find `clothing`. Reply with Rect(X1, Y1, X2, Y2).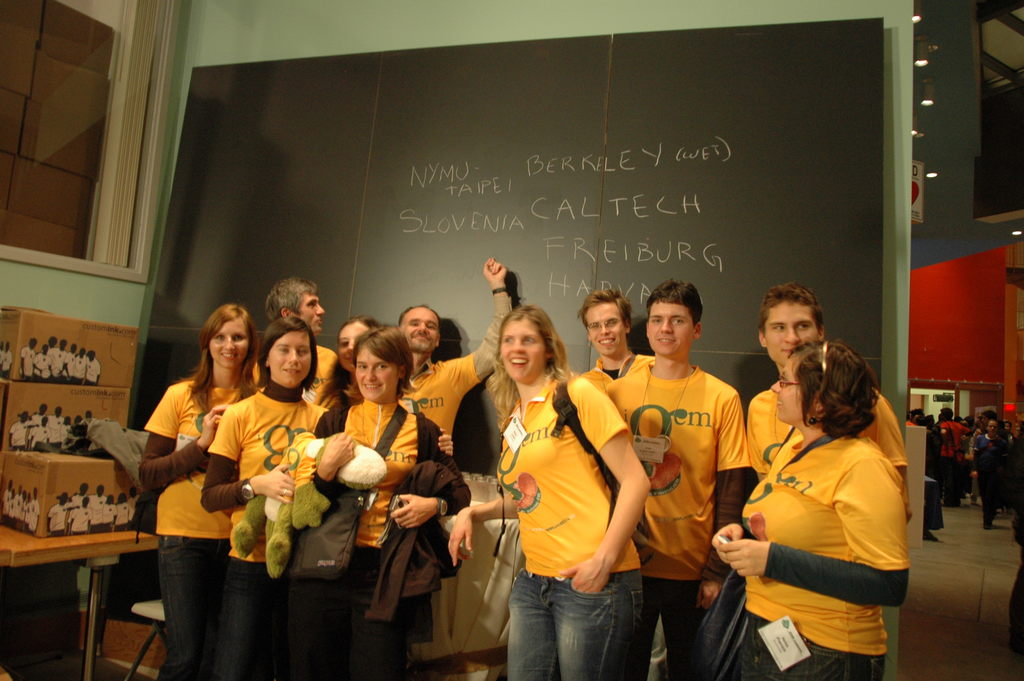
Rect(1007, 545, 1023, 660).
